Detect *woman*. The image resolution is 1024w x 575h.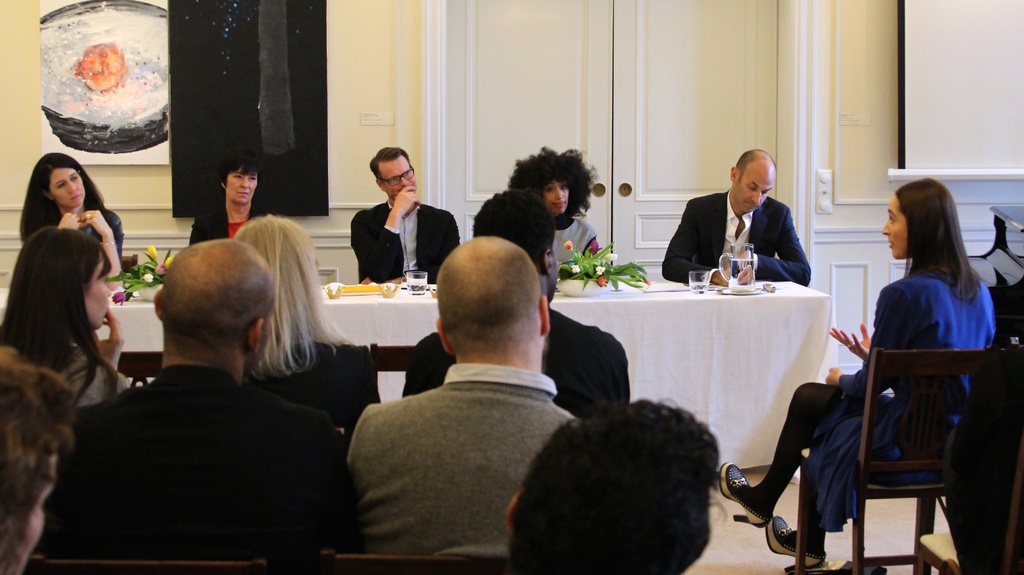
0, 220, 131, 400.
